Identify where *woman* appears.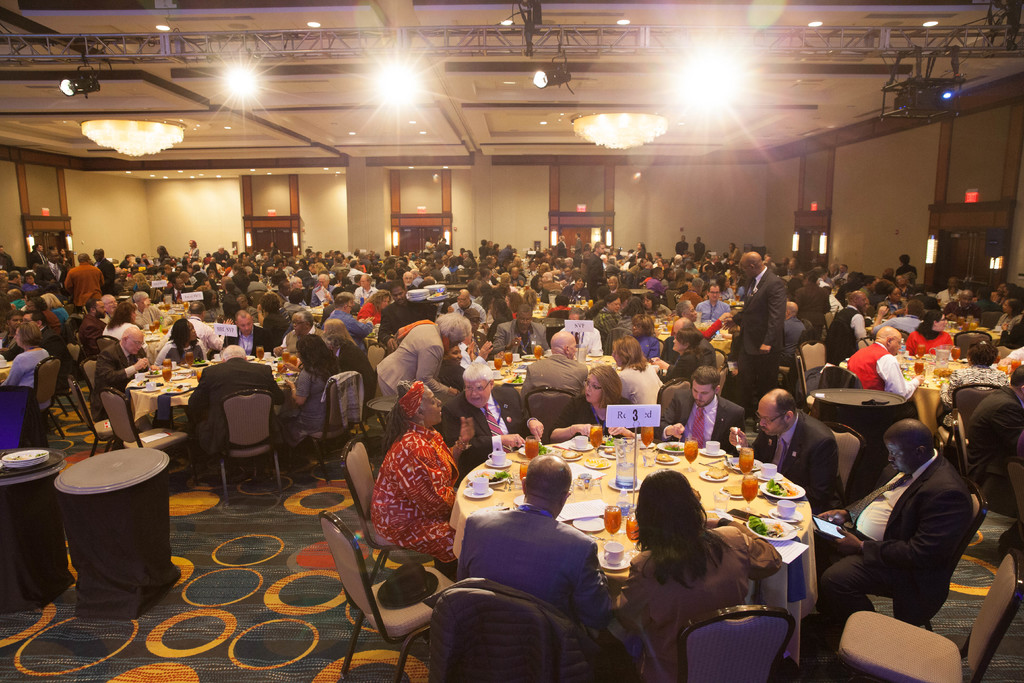
Appears at bbox=(323, 318, 371, 377).
